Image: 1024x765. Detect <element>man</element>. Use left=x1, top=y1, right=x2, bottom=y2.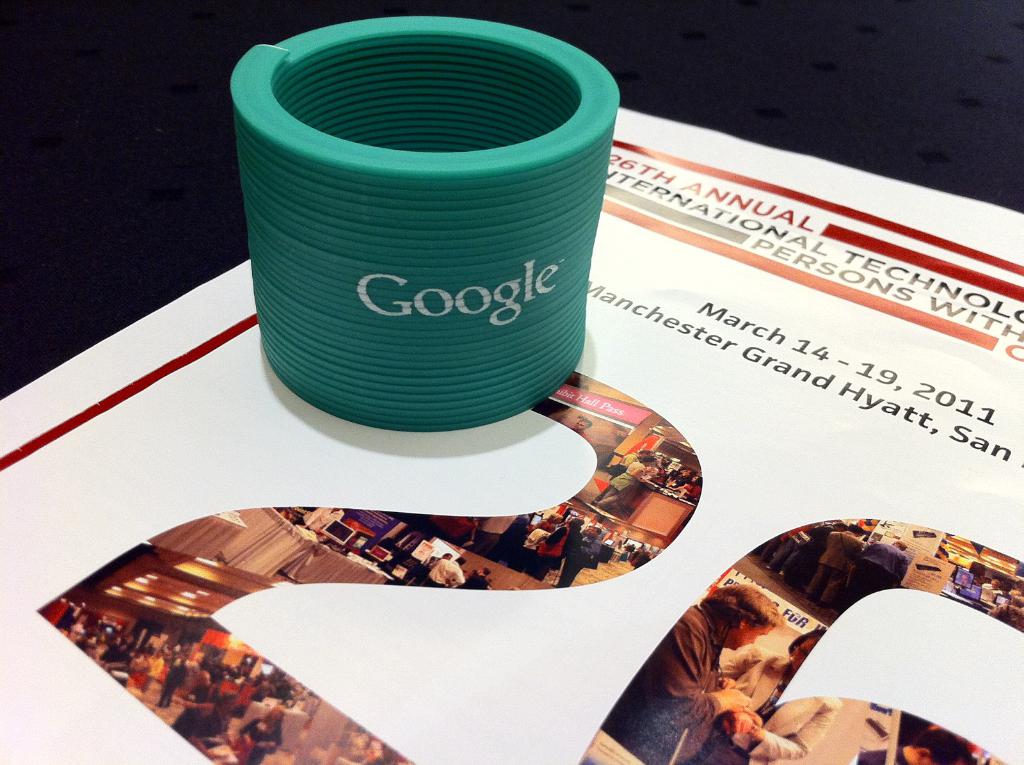
left=424, top=554, right=468, bottom=591.
